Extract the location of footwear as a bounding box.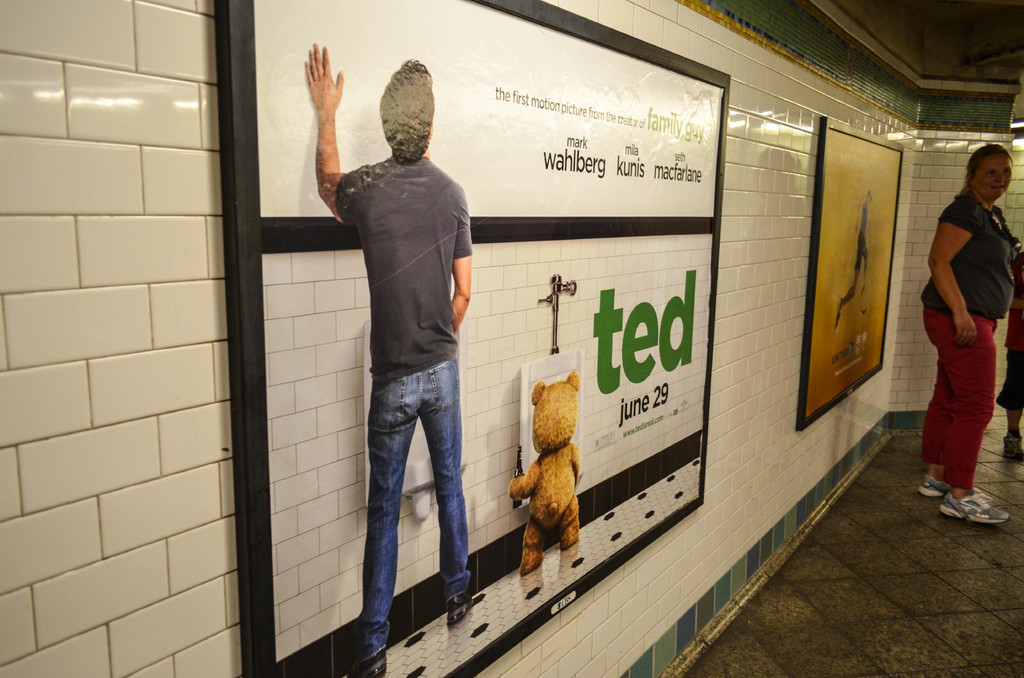
rect(993, 430, 1023, 463).
